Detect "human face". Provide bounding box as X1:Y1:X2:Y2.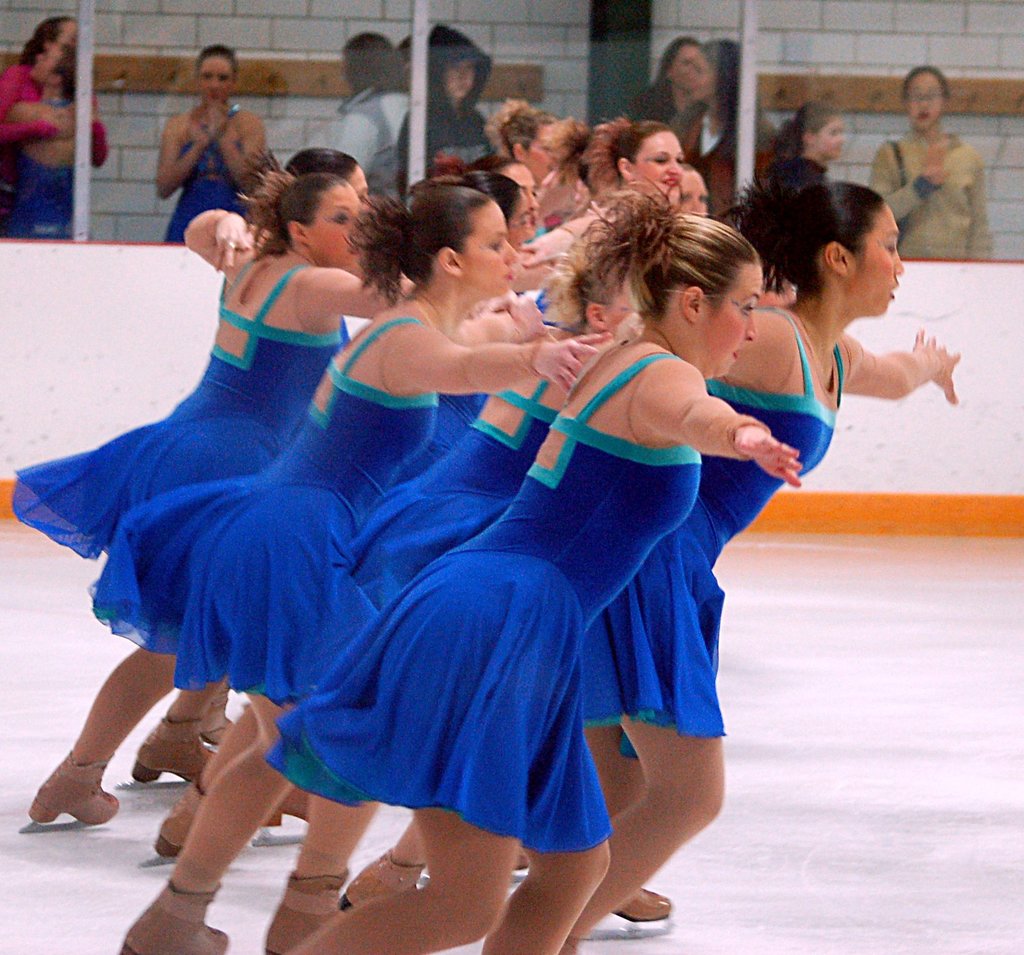
860:208:904:317.
